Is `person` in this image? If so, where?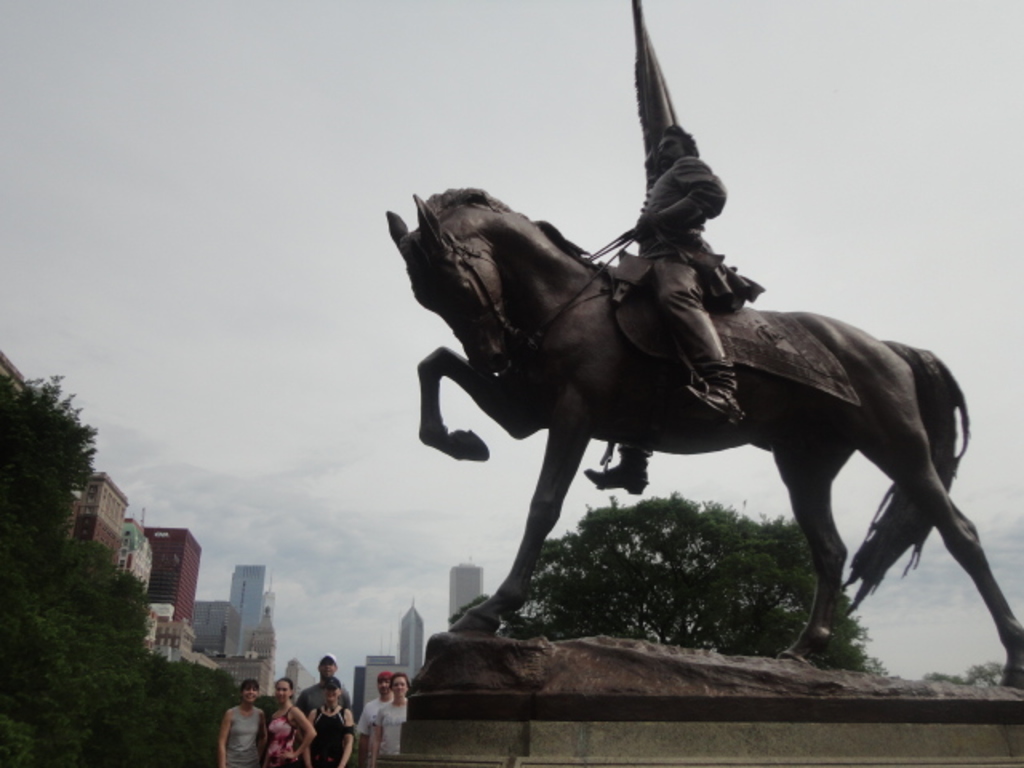
Yes, at box=[264, 669, 326, 766].
